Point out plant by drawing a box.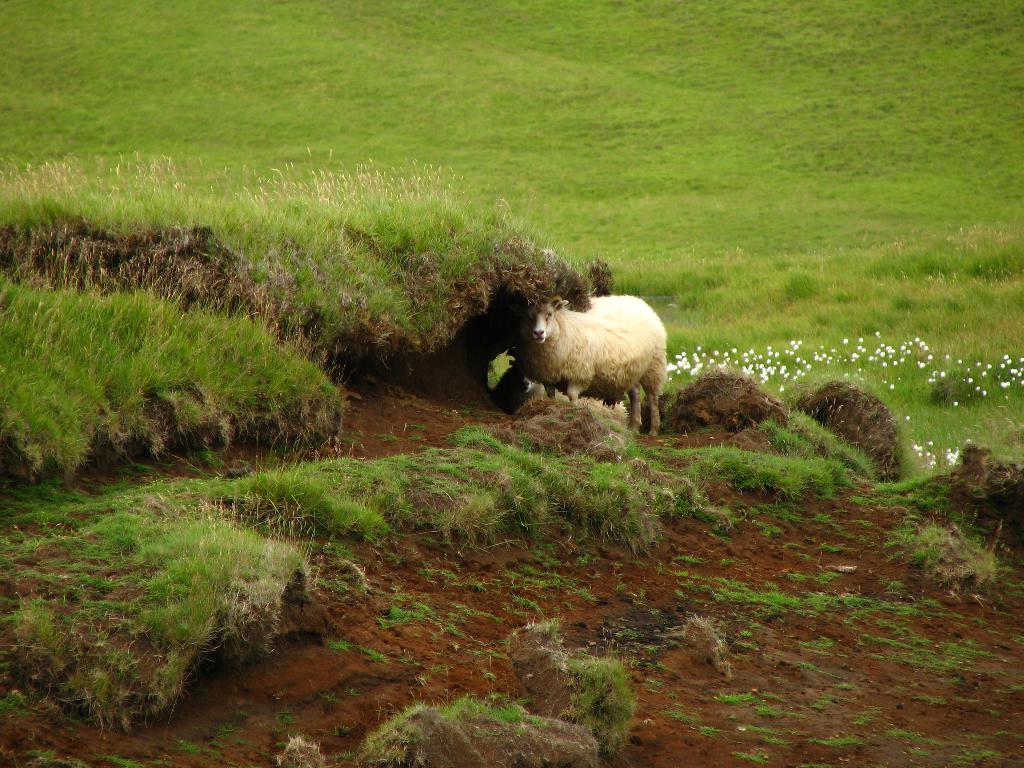
Rect(501, 604, 522, 618).
